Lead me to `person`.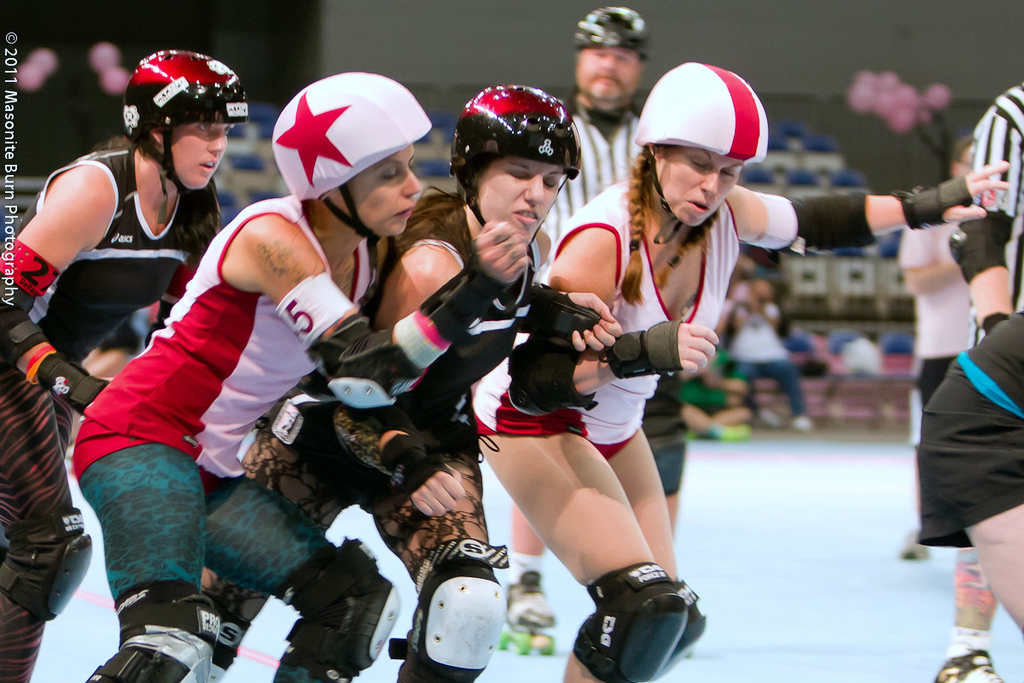
Lead to (left=469, top=61, right=1008, bottom=682).
